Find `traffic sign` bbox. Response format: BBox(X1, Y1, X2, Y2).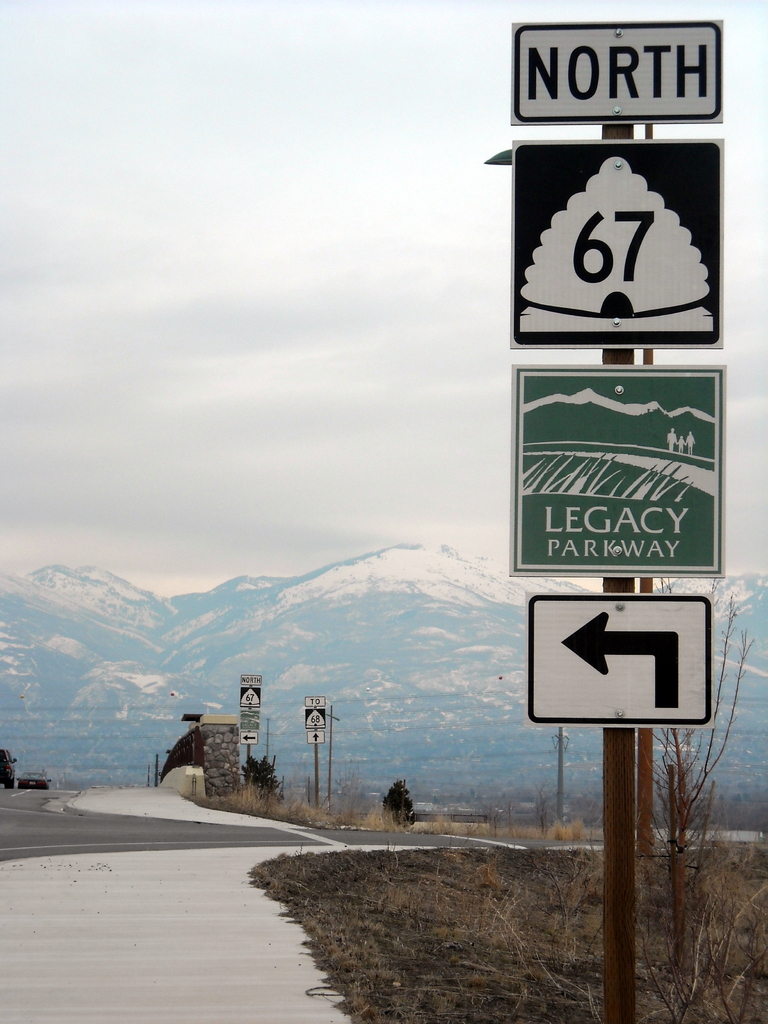
BBox(305, 706, 327, 729).
